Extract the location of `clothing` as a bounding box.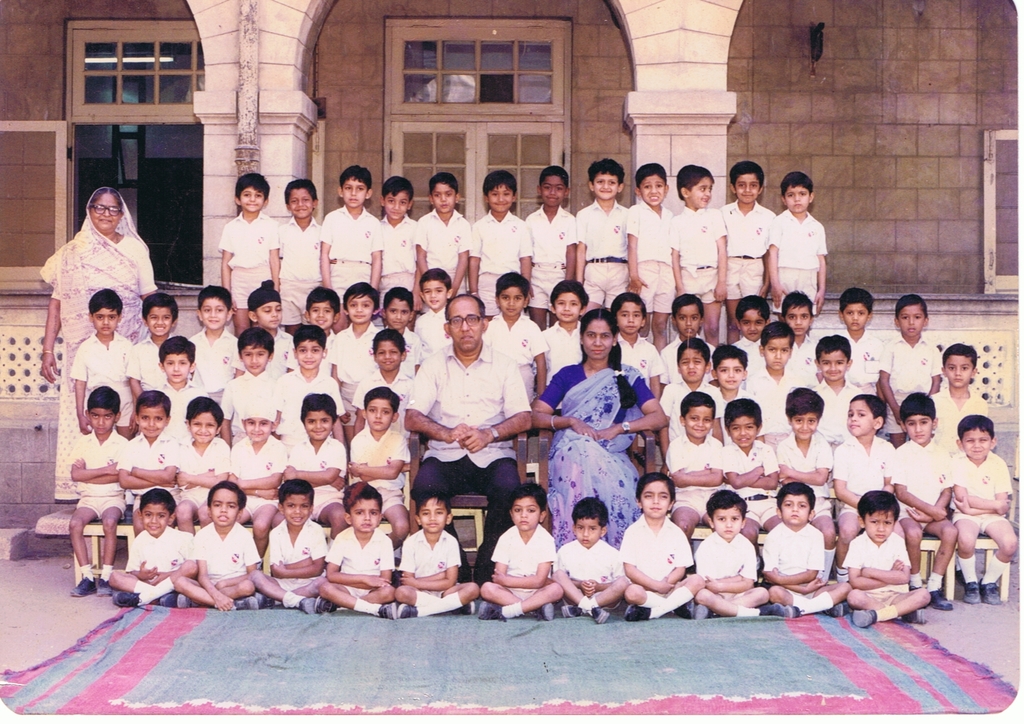
crop(667, 379, 728, 424).
